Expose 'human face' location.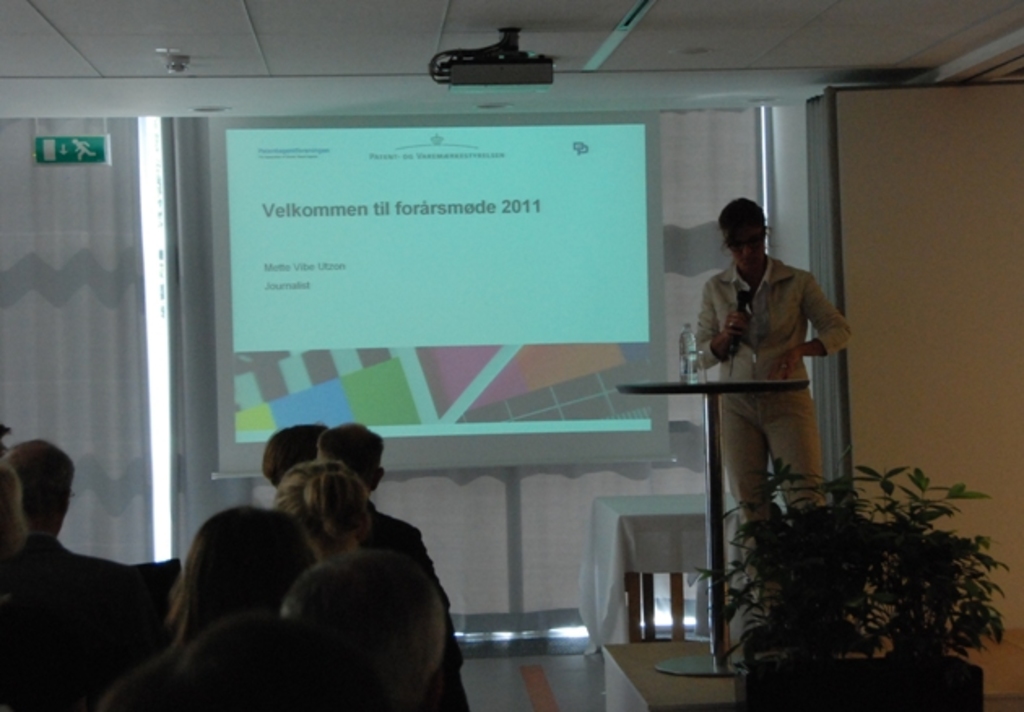
Exposed at detection(725, 226, 764, 268).
